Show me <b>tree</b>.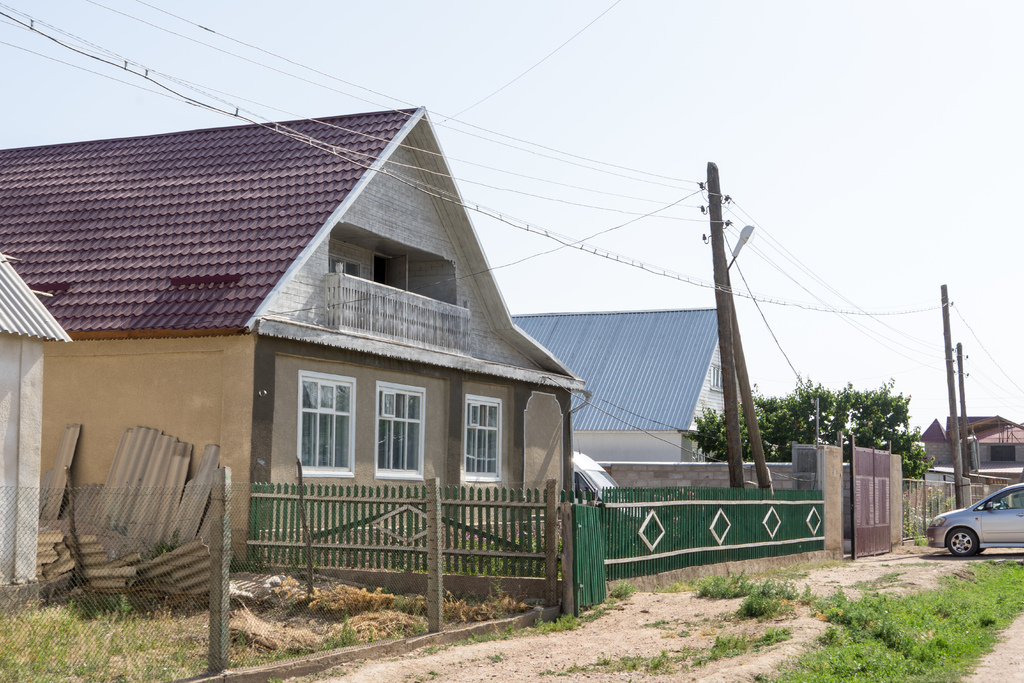
<b>tree</b> is here: (x1=682, y1=379, x2=936, y2=477).
